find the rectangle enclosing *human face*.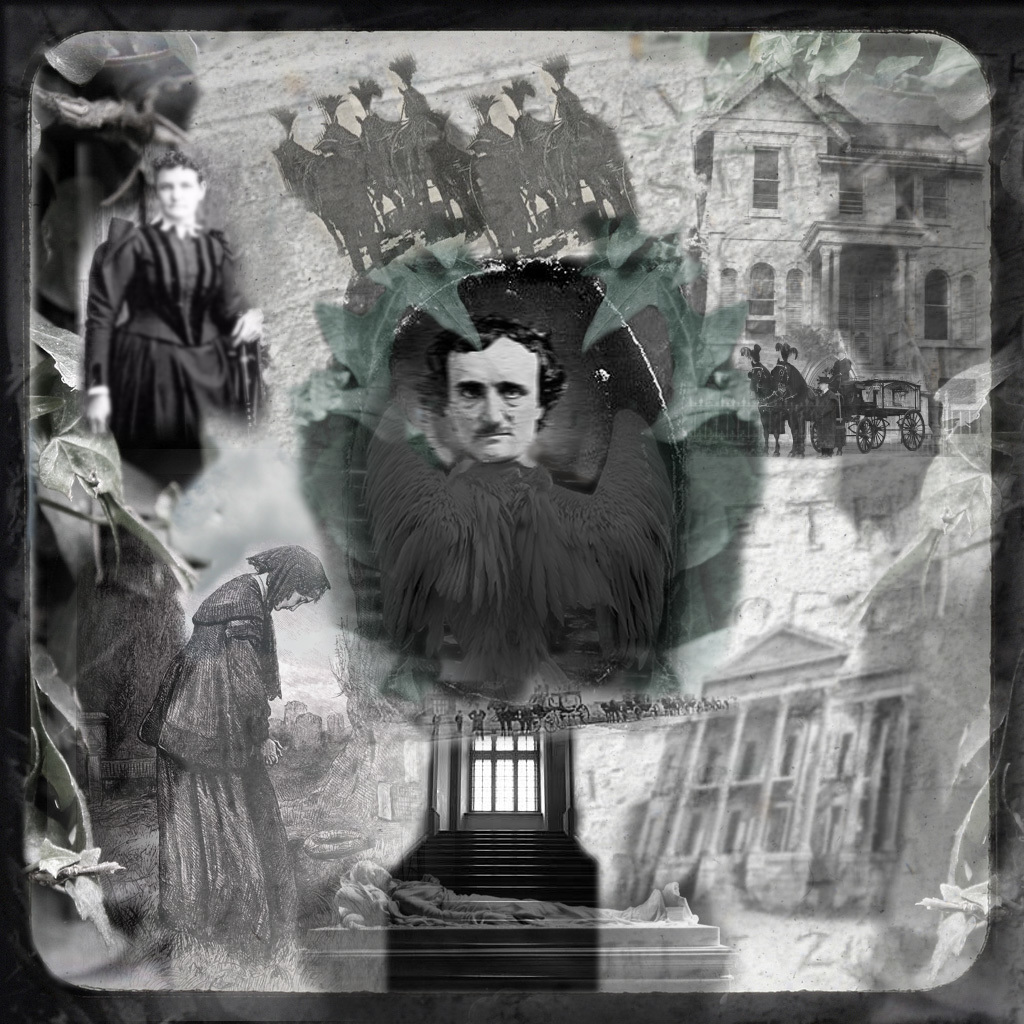
bbox(445, 358, 535, 457).
